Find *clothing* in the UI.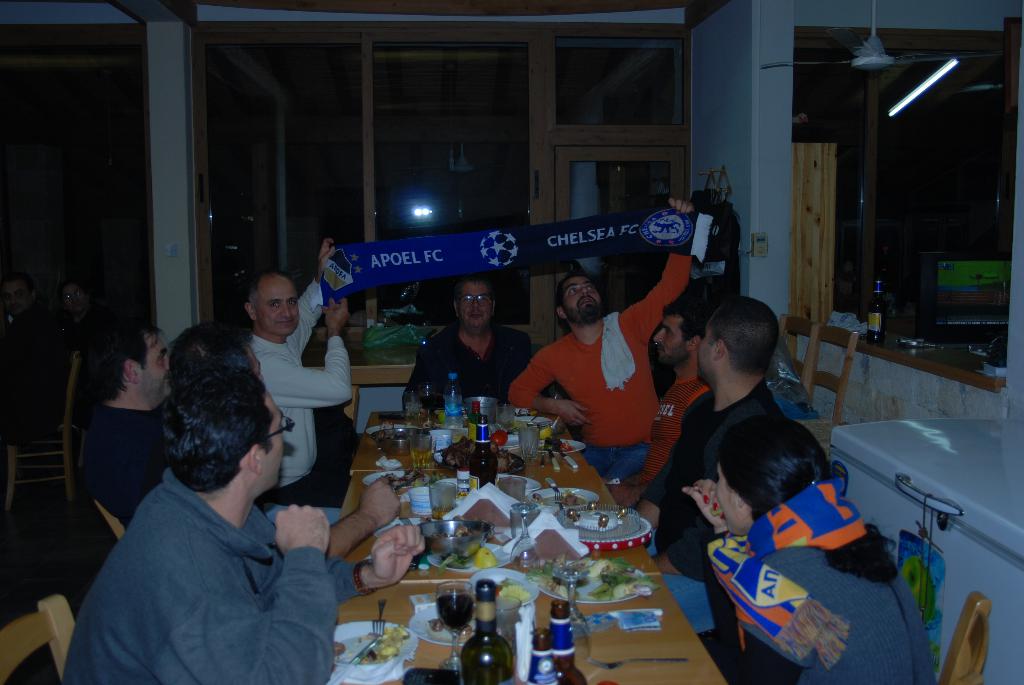
UI element at pyautogui.locateOnScreen(397, 313, 529, 420).
